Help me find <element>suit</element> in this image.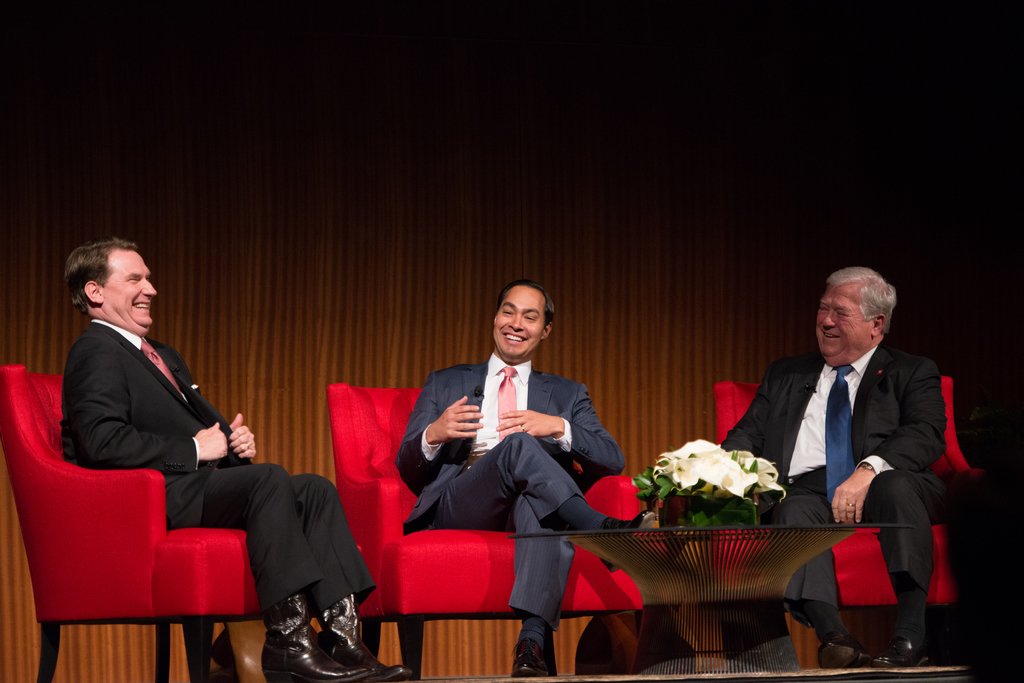
Found it: locate(733, 285, 954, 647).
